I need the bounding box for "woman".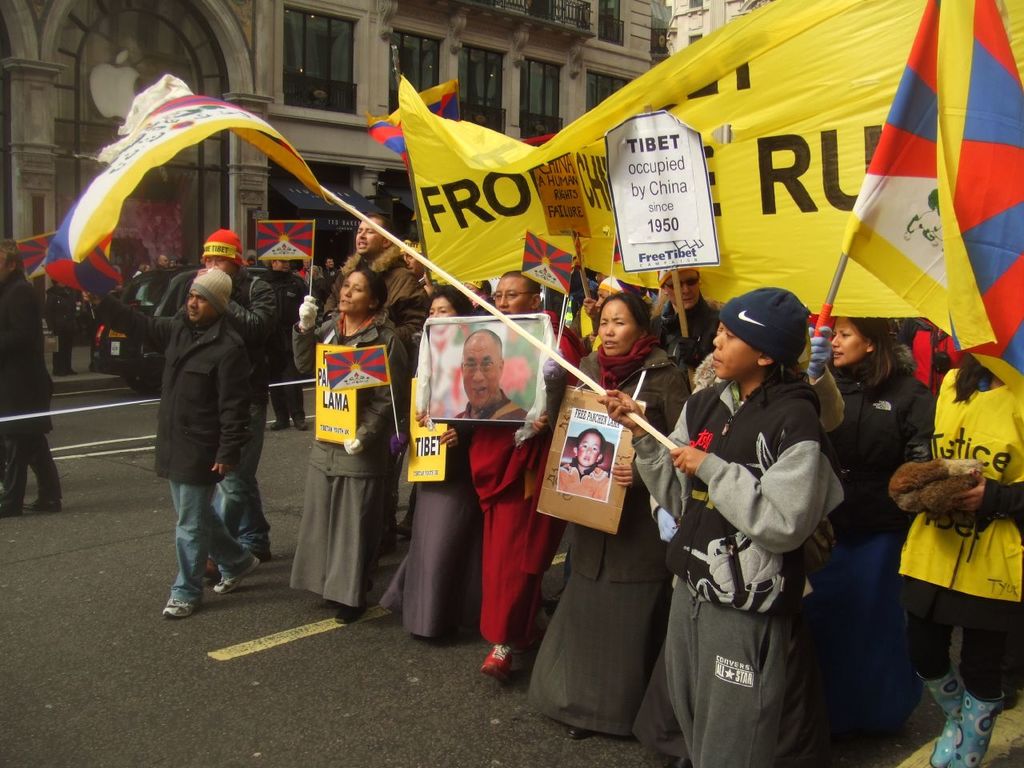
Here it is: (left=897, top=358, right=1023, bottom=767).
